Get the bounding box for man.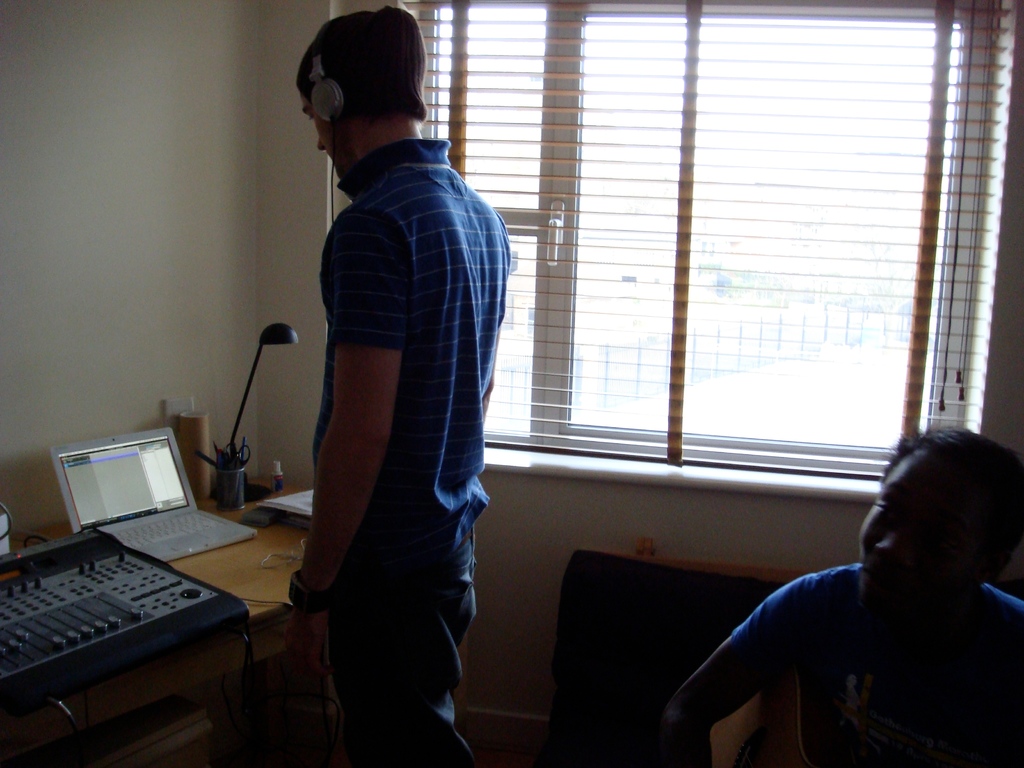
664 415 1023 767.
